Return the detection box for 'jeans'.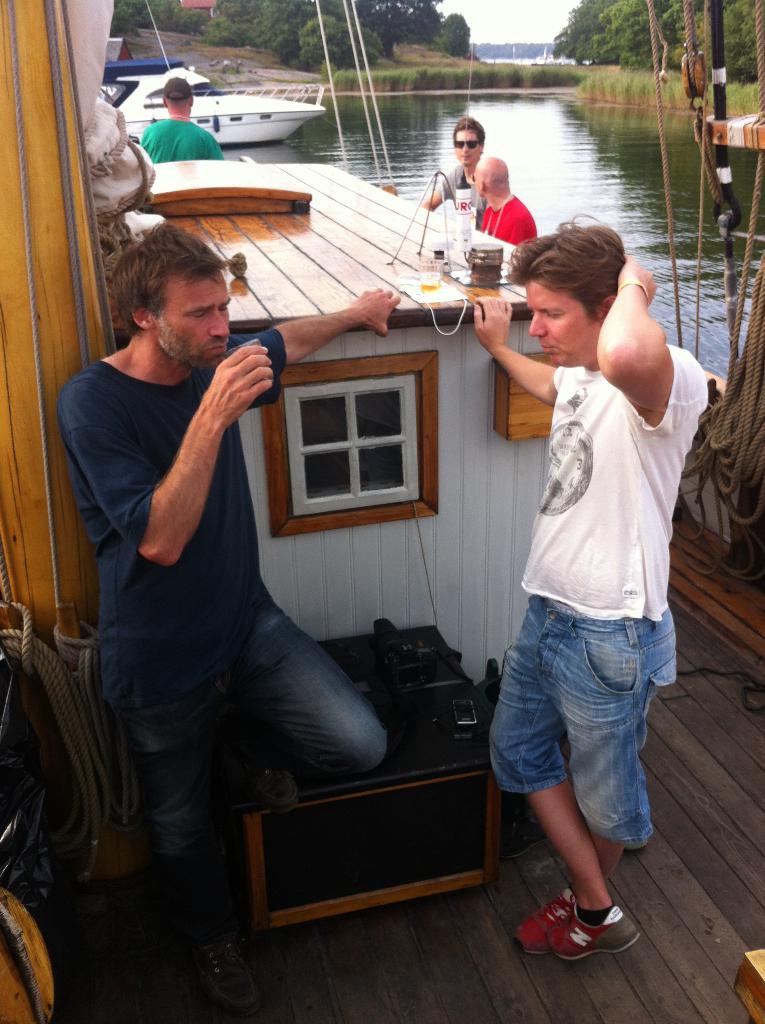
102, 582, 391, 876.
